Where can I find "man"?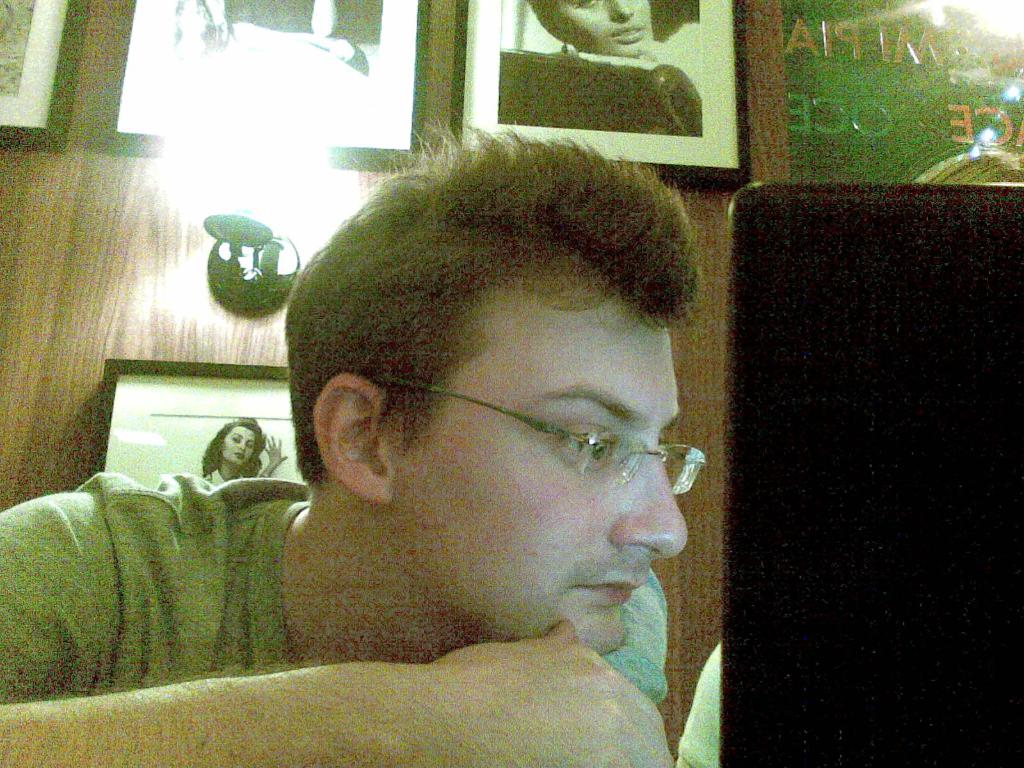
You can find it at region(127, 132, 803, 765).
